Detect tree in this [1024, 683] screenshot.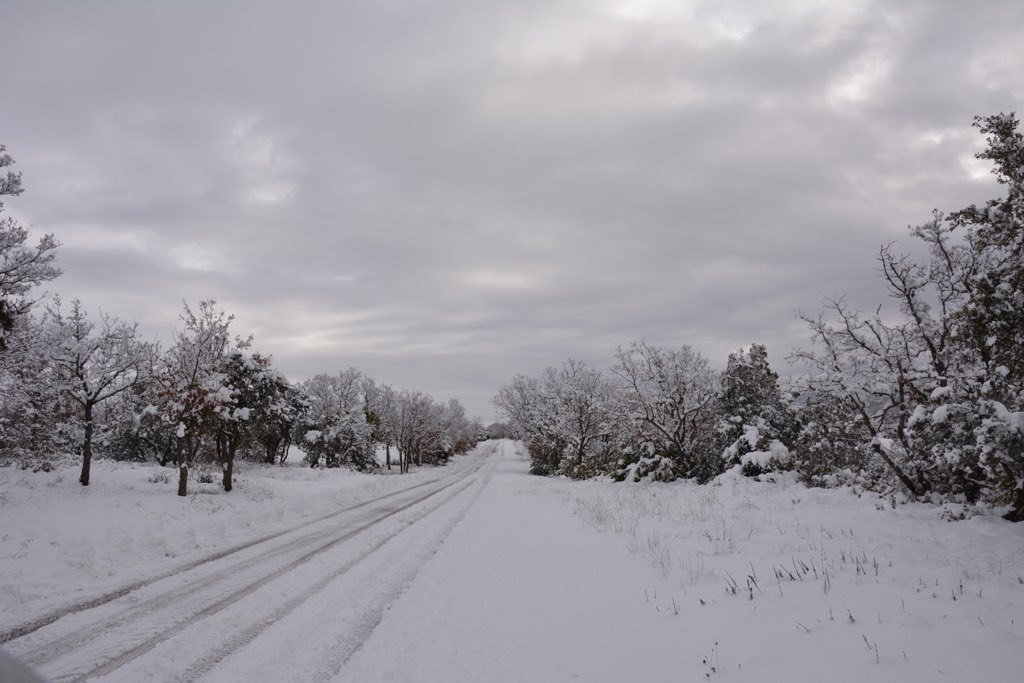
Detection: (left=780, top=112, right=1023, bottom=528).
